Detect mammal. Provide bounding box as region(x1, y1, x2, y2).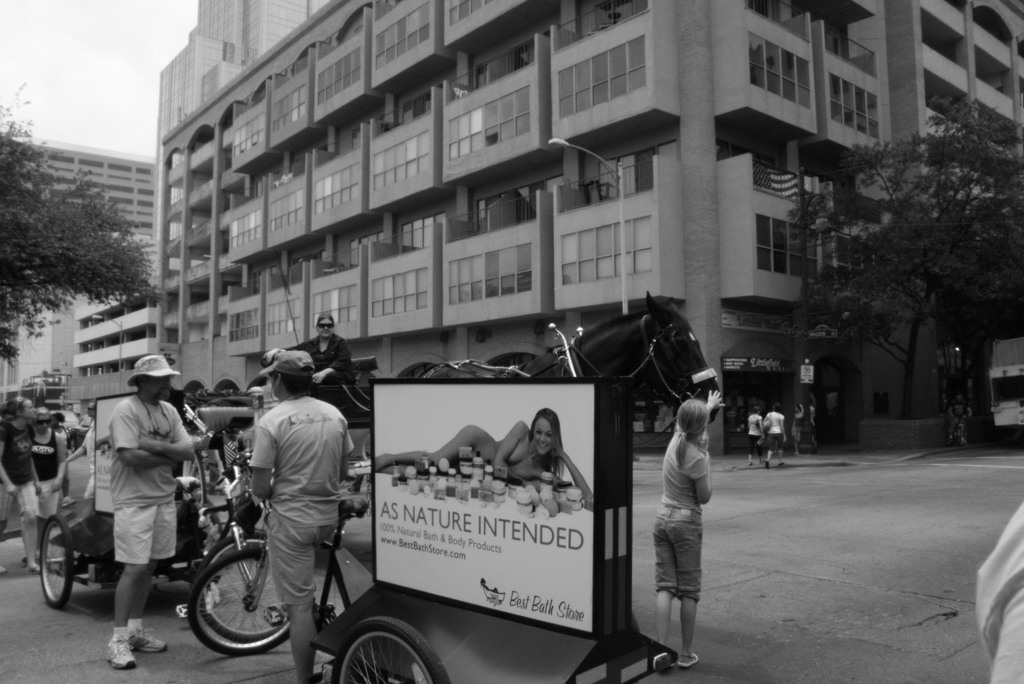
region(74, 401, 100, 451).
